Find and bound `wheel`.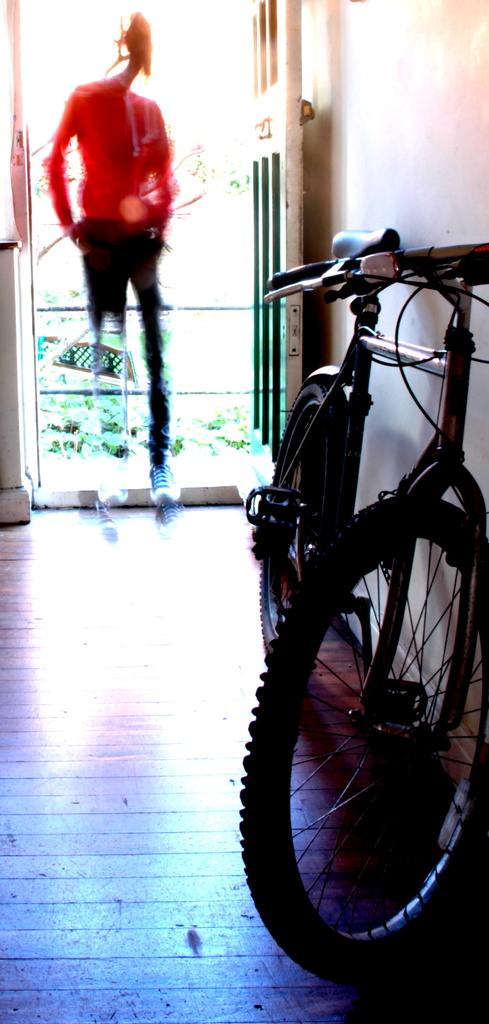
Bound: x1=260 y1=463 x2=469 y2=961.
